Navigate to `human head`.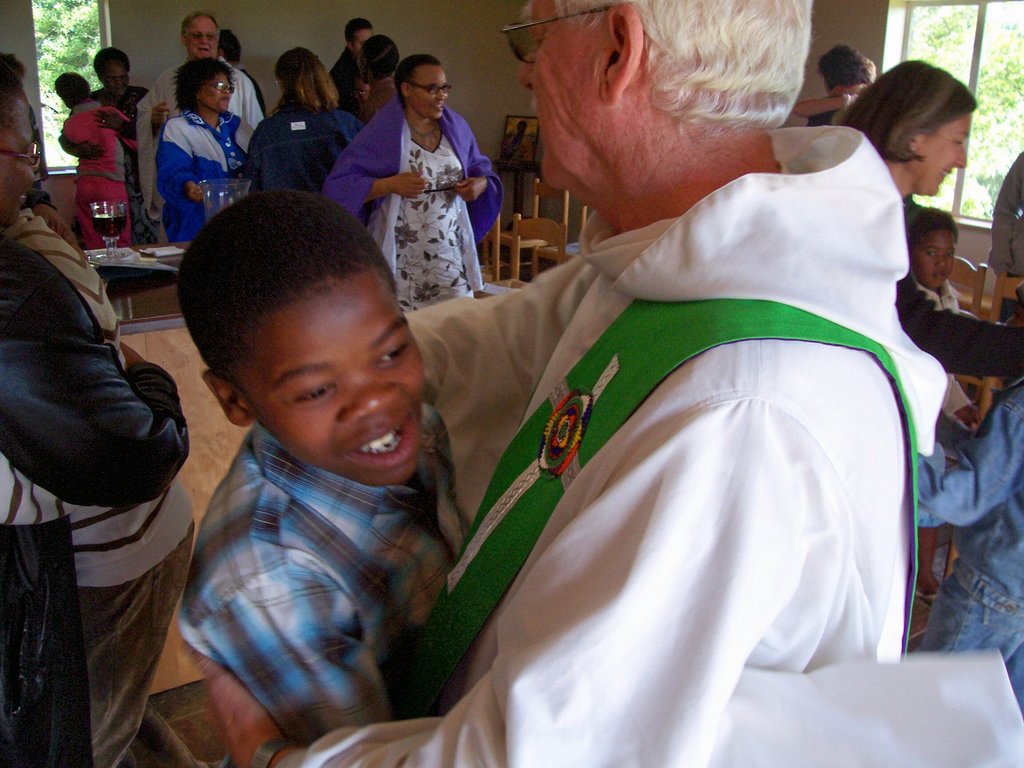
Navigation target: [left=1003, top=282, right=1023, bottom=327].
